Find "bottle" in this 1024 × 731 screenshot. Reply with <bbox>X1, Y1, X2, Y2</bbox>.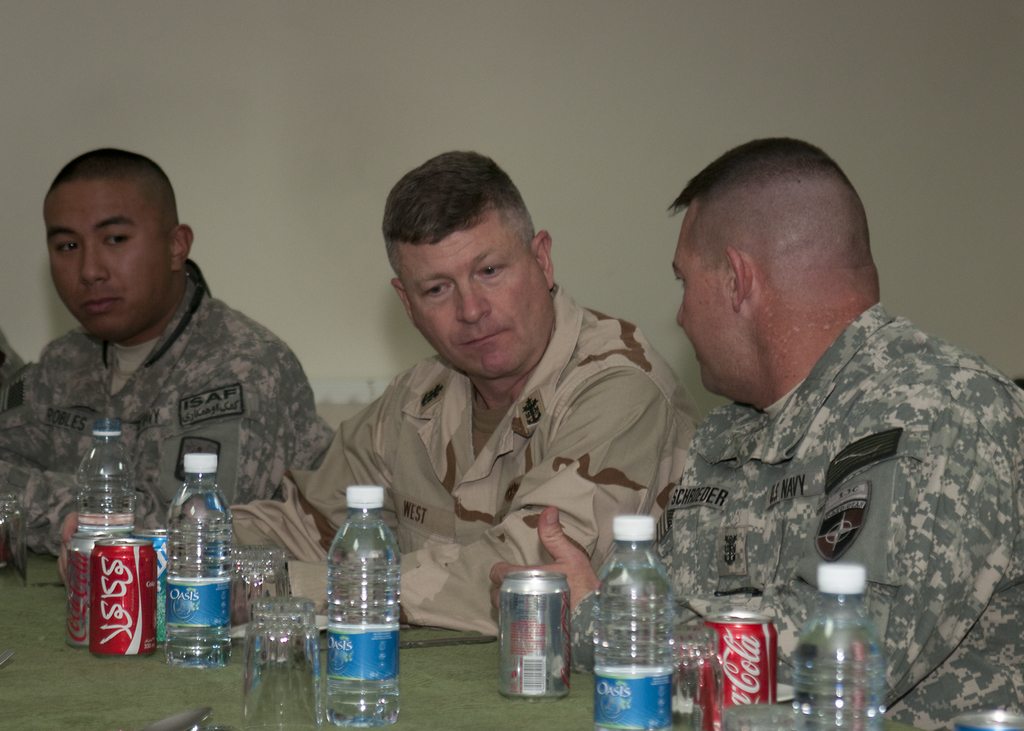
<bbox>324, 484, 401, 730</bbox>.
